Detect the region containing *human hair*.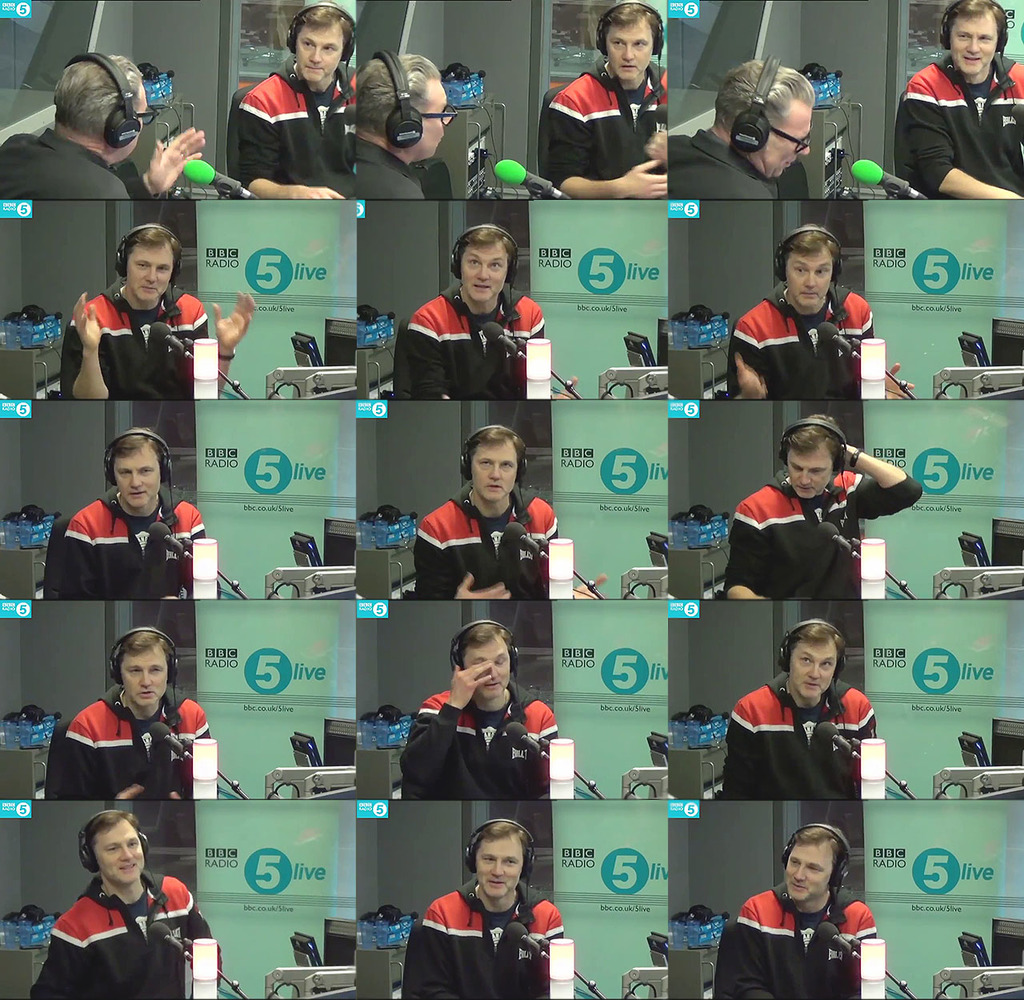
select_region(31, 40, 144, 155).
